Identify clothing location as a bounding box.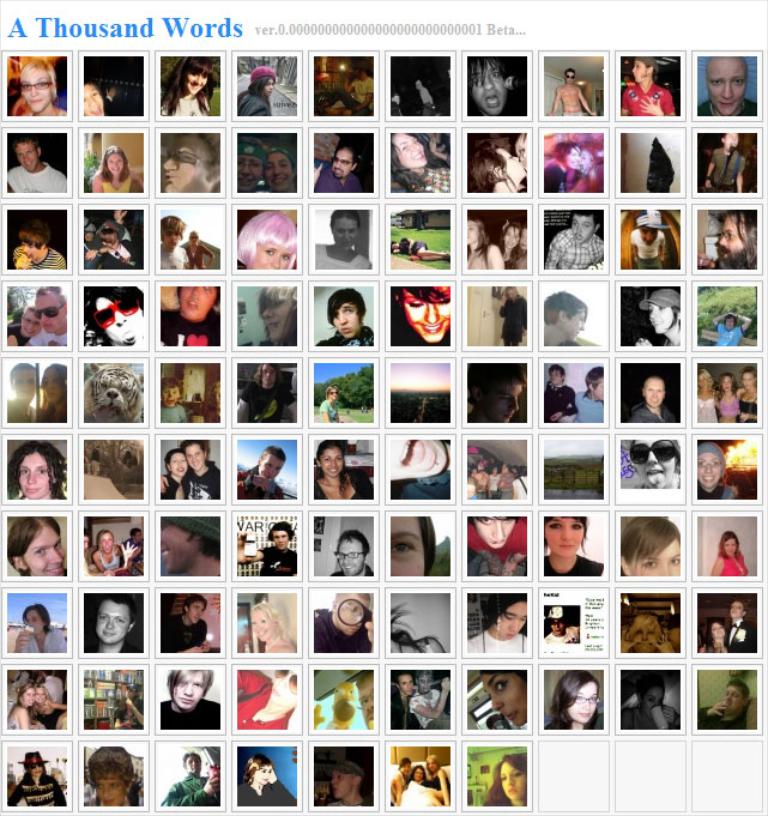
pyautogui.locateOnScreen(182, 458, 219, 501).
